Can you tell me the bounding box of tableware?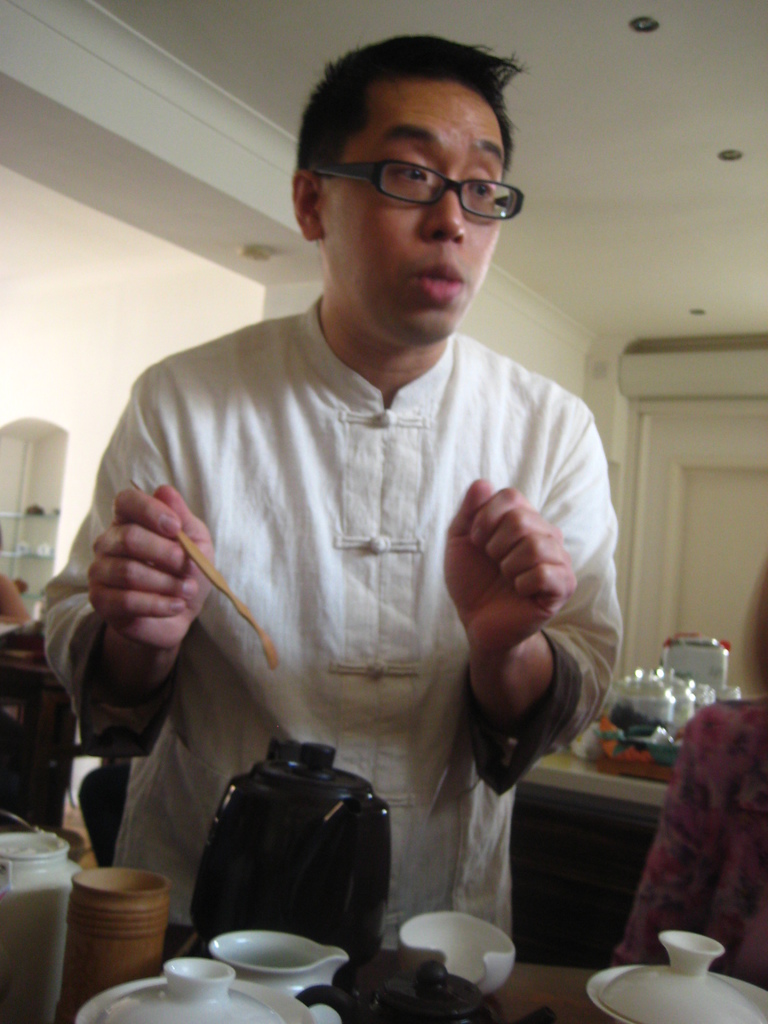
<bbox>207, 927, 350, 1002</bbox>.
